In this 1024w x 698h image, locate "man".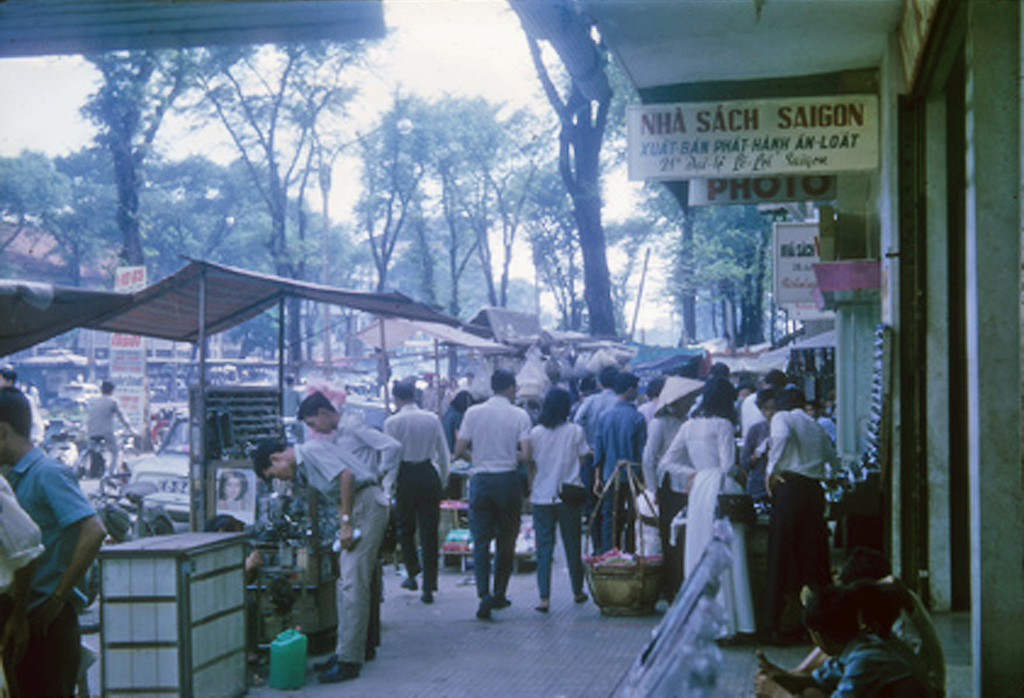
Bounding box: 250, 435, 398, 682.
